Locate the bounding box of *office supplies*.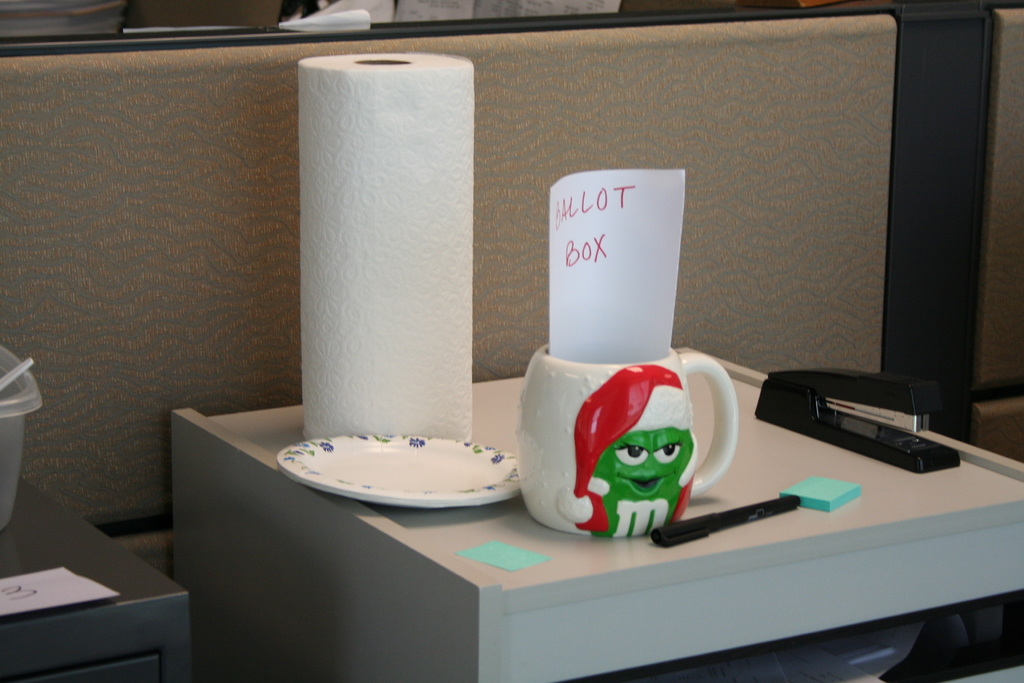
Bounding box: [x1=758, y1=357, x2=966, y2=483].
